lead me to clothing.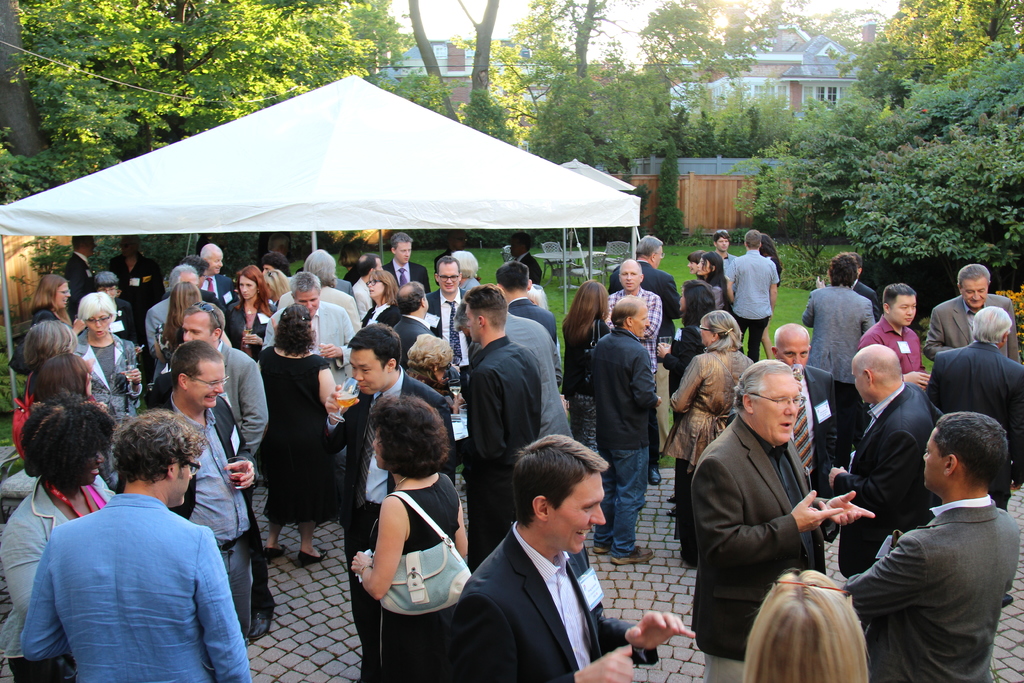
Lead to l=461, t=274, r=480, b=290.
